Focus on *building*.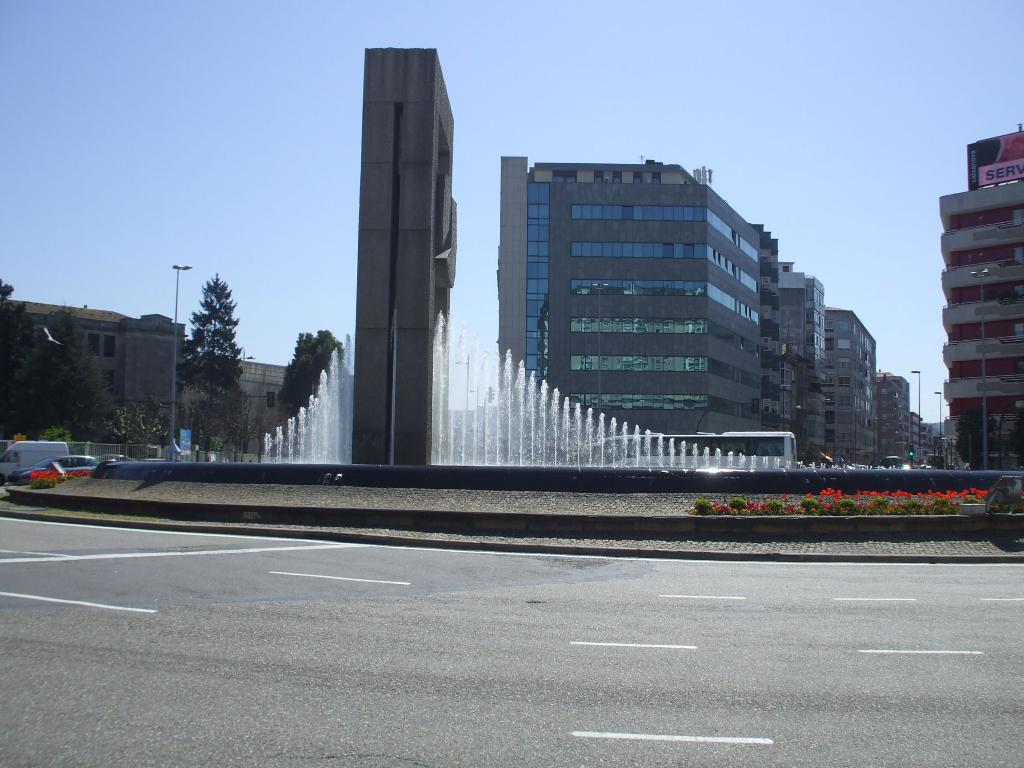
Focused at <region>938, 180, 1023, 468</region>.
